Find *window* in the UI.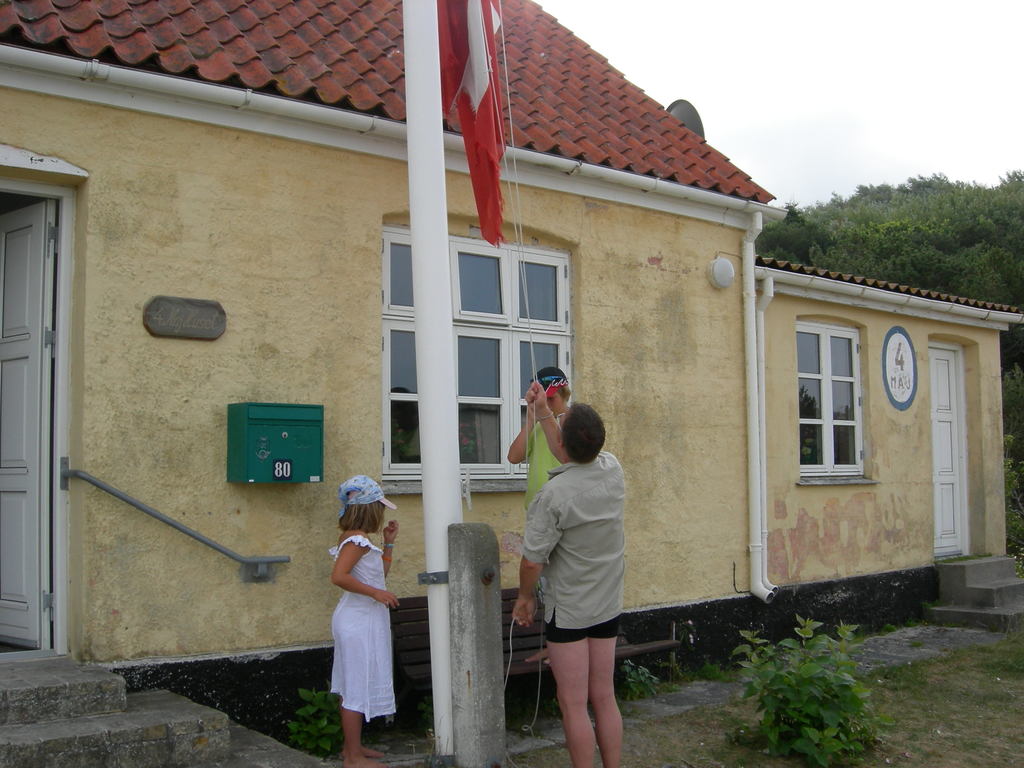
UI element at pyautogui.locateOnScreen(510, 248, 572, 325).
